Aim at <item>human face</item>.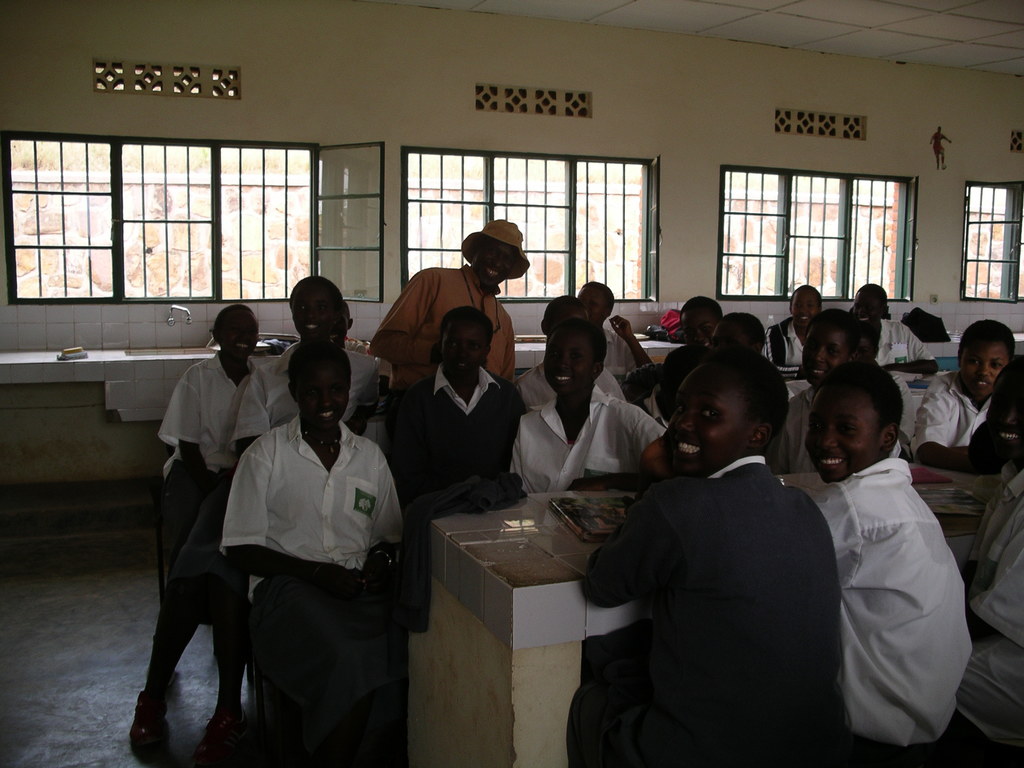
Aimed at region(445, 322, 490, 373).
